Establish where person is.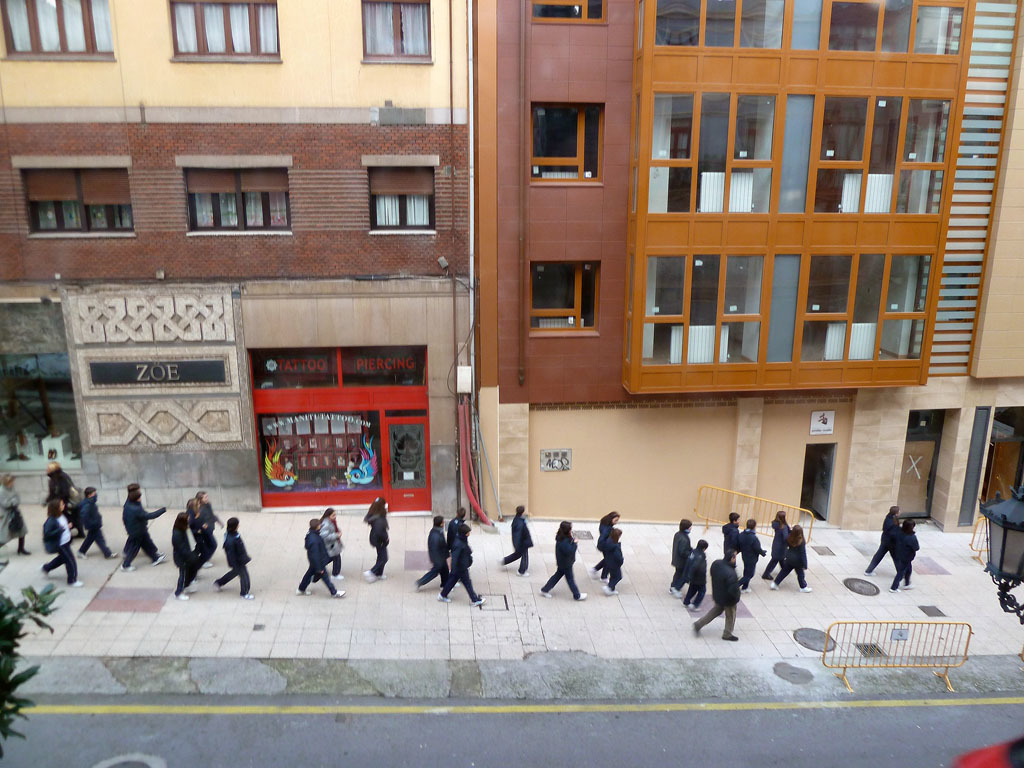
Established at pyautogui.locateOnScreen(74, 482, 119, 558).
